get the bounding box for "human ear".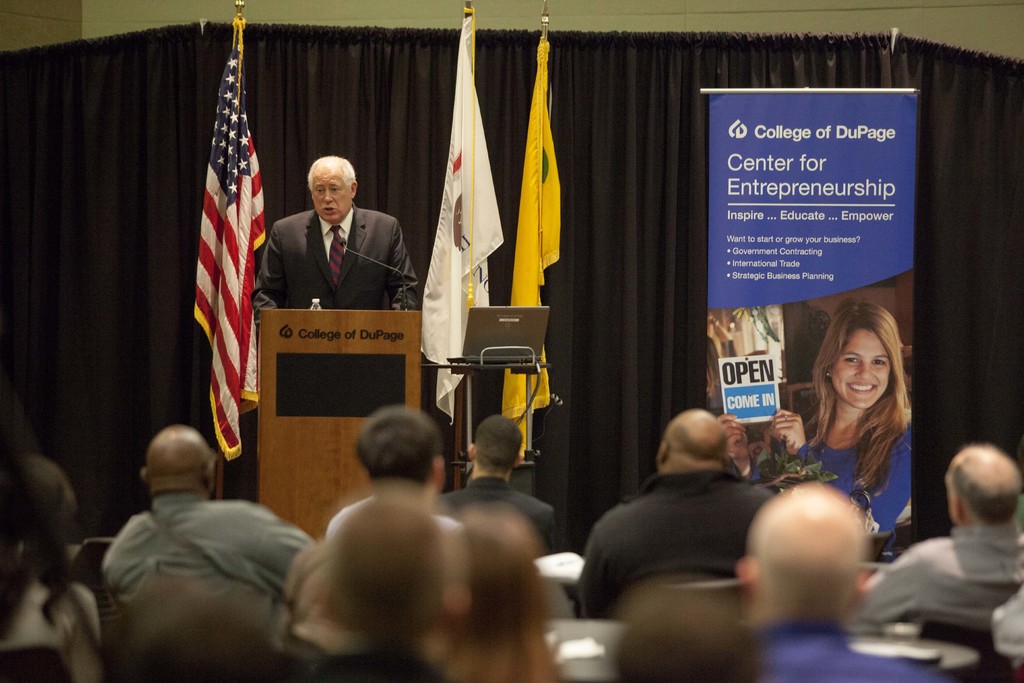
852,572,868,611.
